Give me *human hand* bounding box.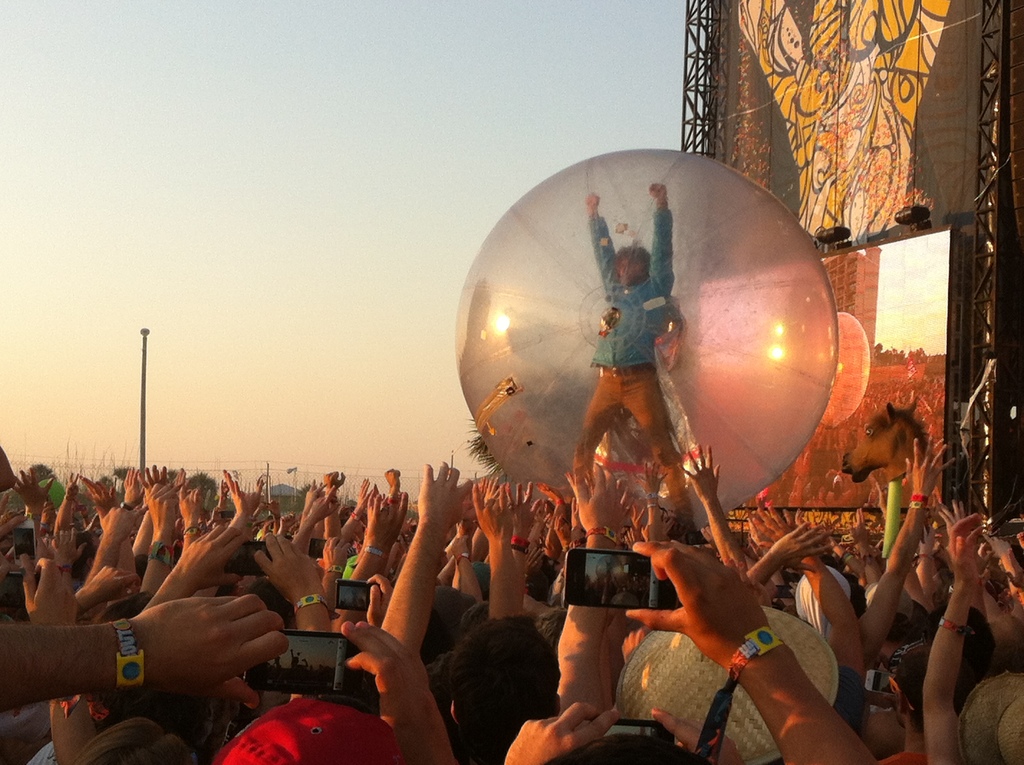
176/485/205/529.
